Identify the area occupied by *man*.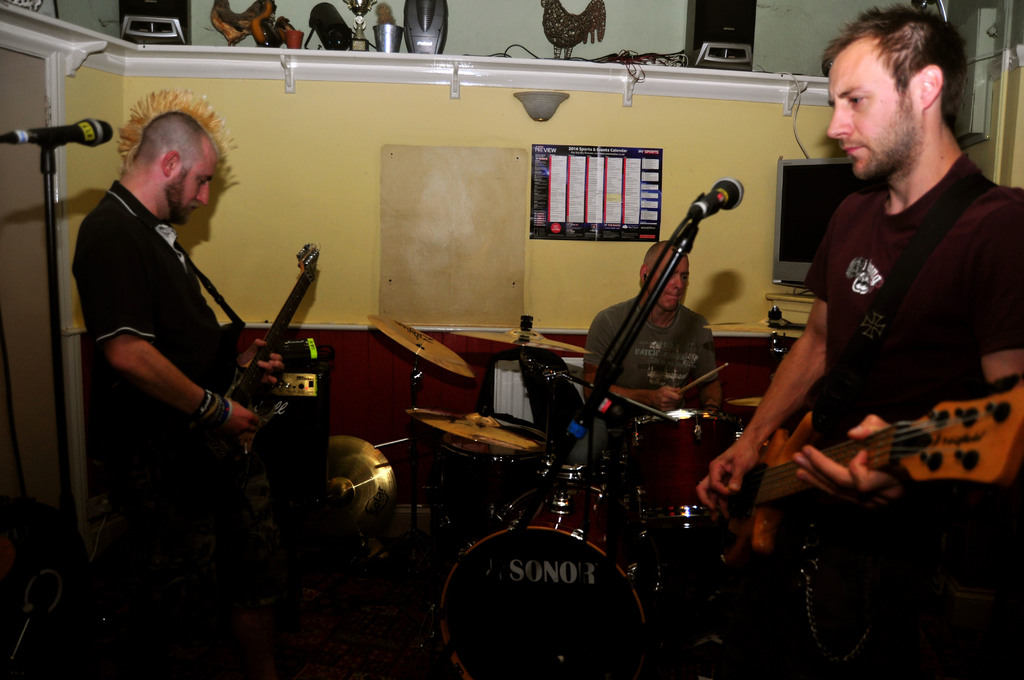
Area: 773:0:1008:590.
